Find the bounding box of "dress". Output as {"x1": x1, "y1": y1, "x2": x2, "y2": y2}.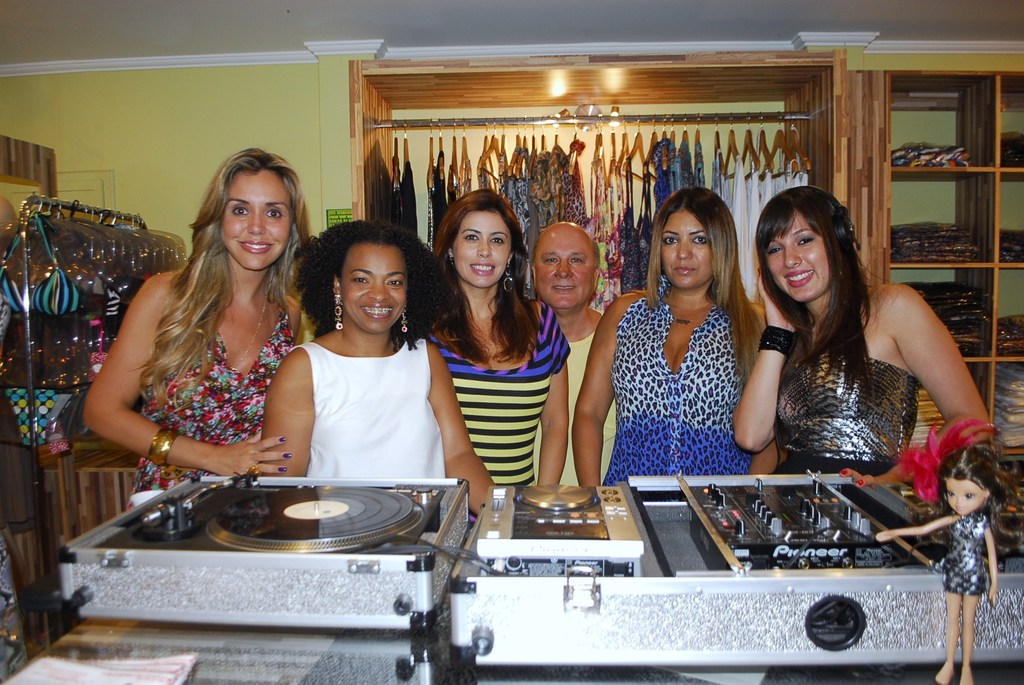
{"x1": 125, "y1": 305, "x2": 294, "y2": 508}.
